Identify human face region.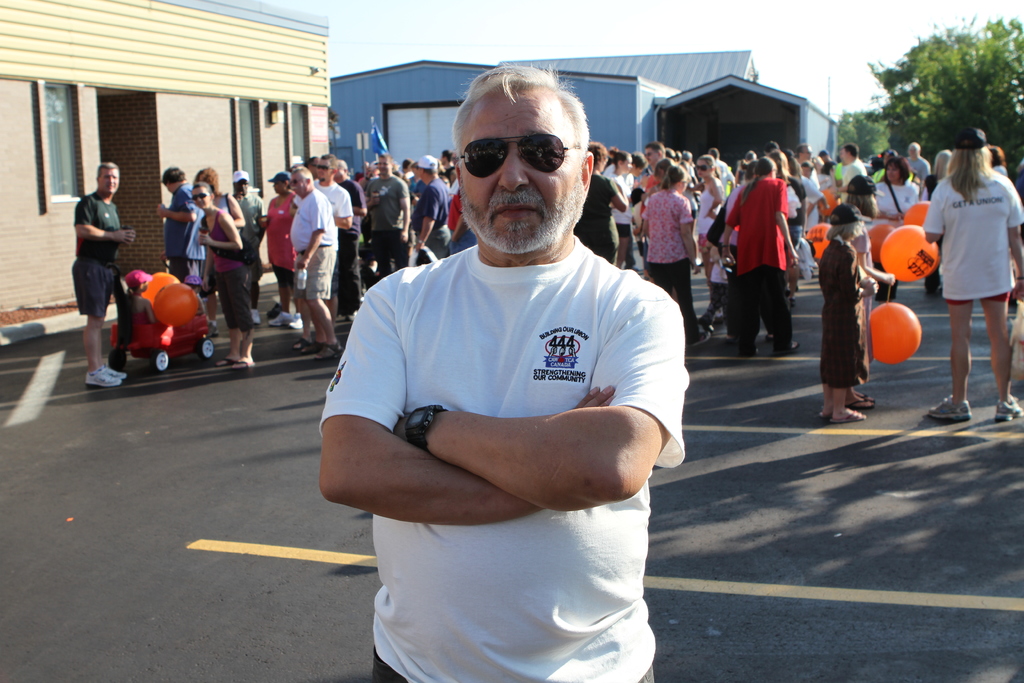
Region: [840, 149, 850, 165].
